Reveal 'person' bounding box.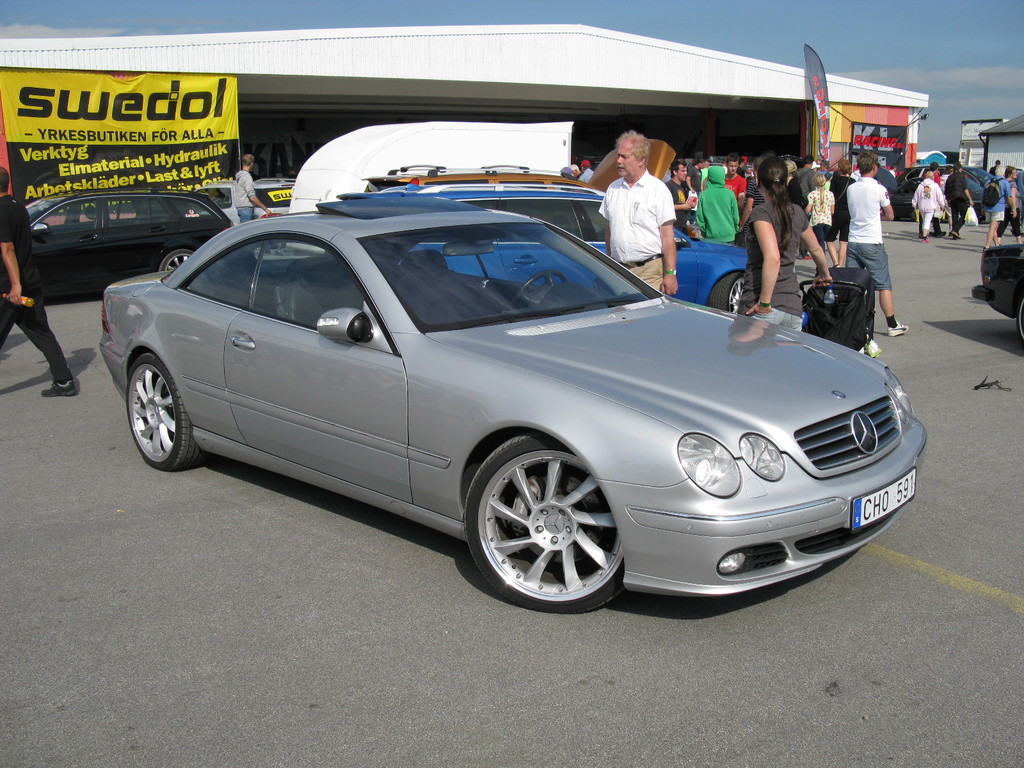
Revealed: bbox=[946, 162, 973, 241].
